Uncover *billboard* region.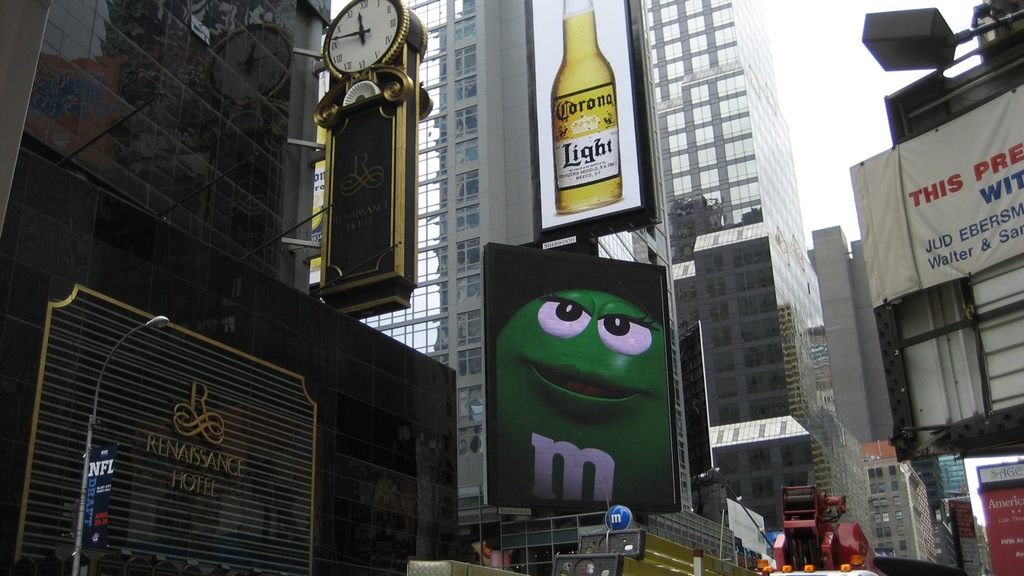
Uncovered: Rect(980, 490, 1023, 572).
